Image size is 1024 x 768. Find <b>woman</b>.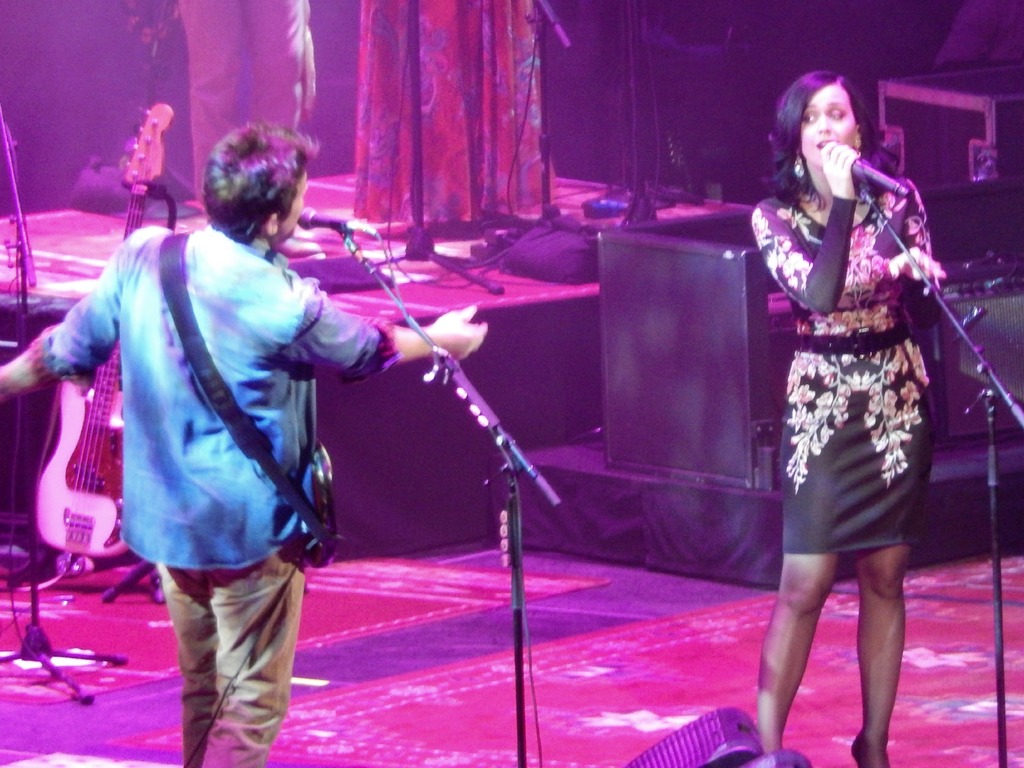
{"left": 732, "top": 59, "right": 979, "bottom": 767}.
